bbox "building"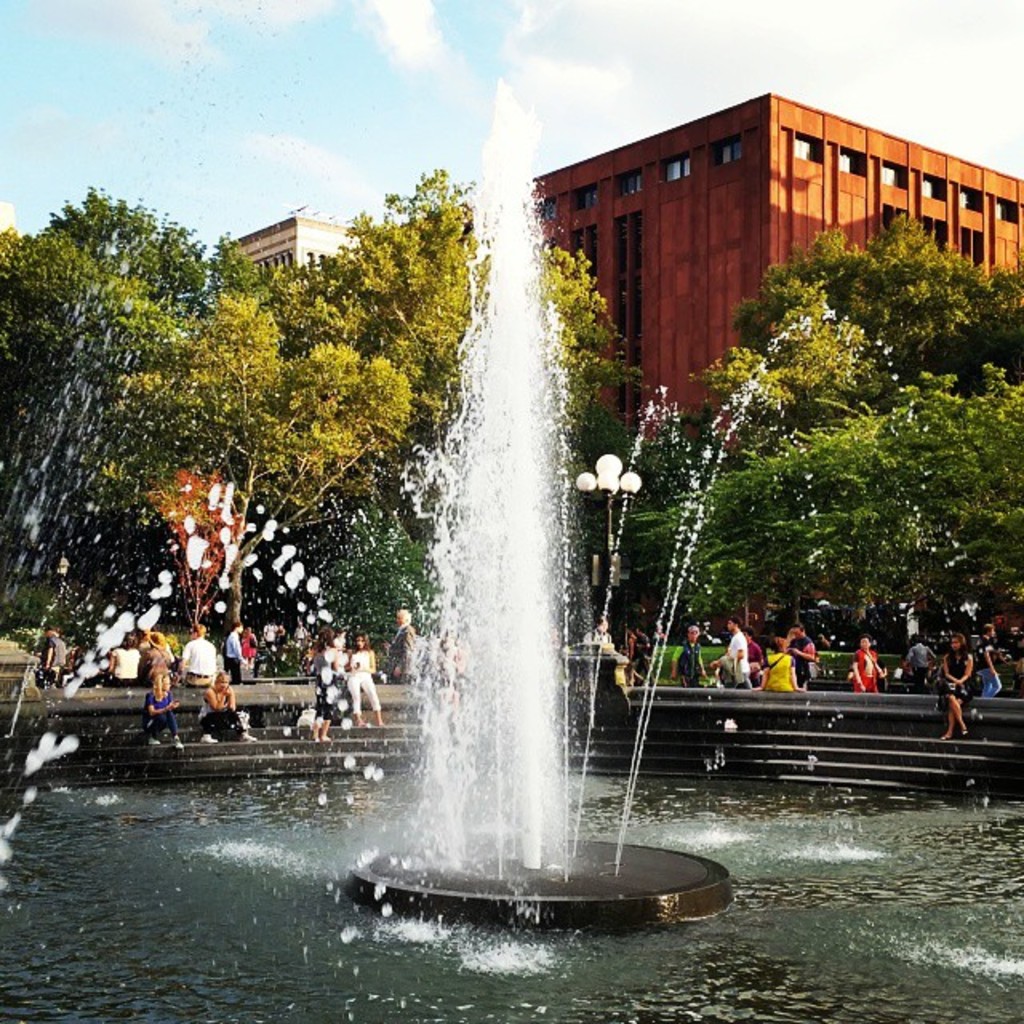
crop(397, 94, 1022, 645)
